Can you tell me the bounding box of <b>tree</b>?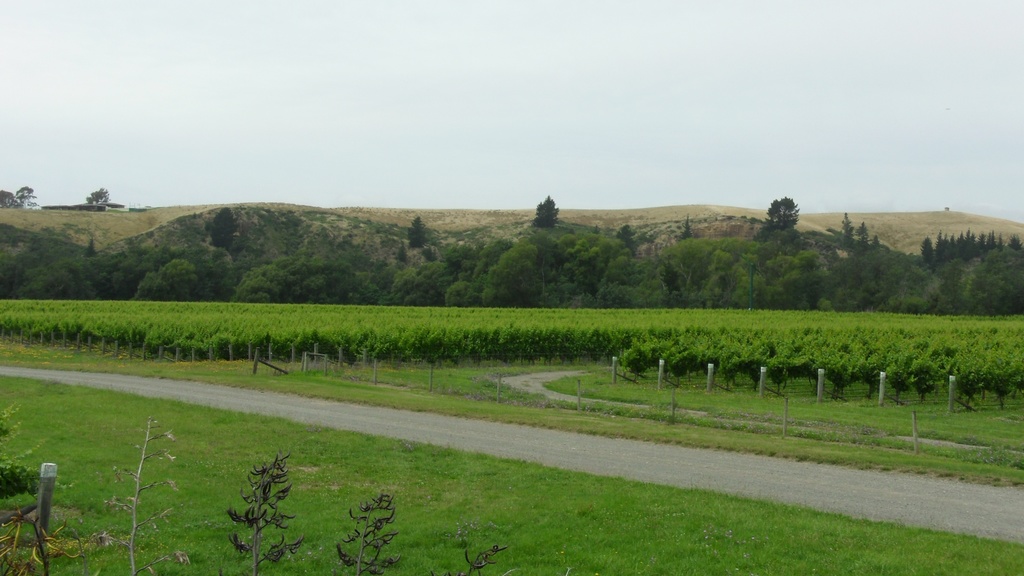
box(851, 222, 870, 255).
